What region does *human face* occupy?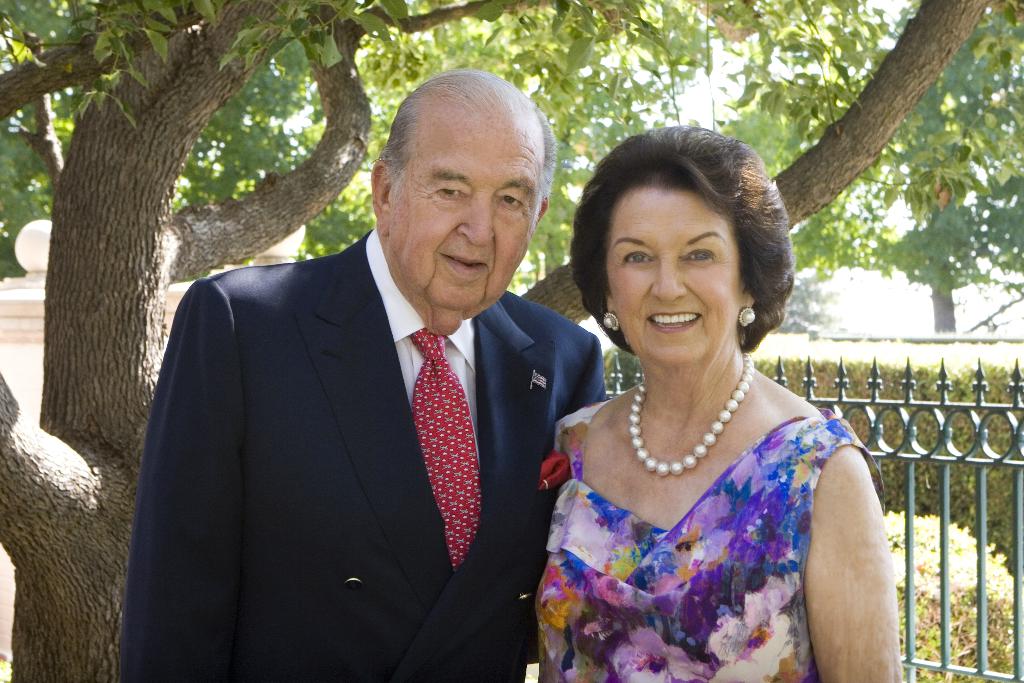
<bbox>607, 188, 742, 367</bbox>.
